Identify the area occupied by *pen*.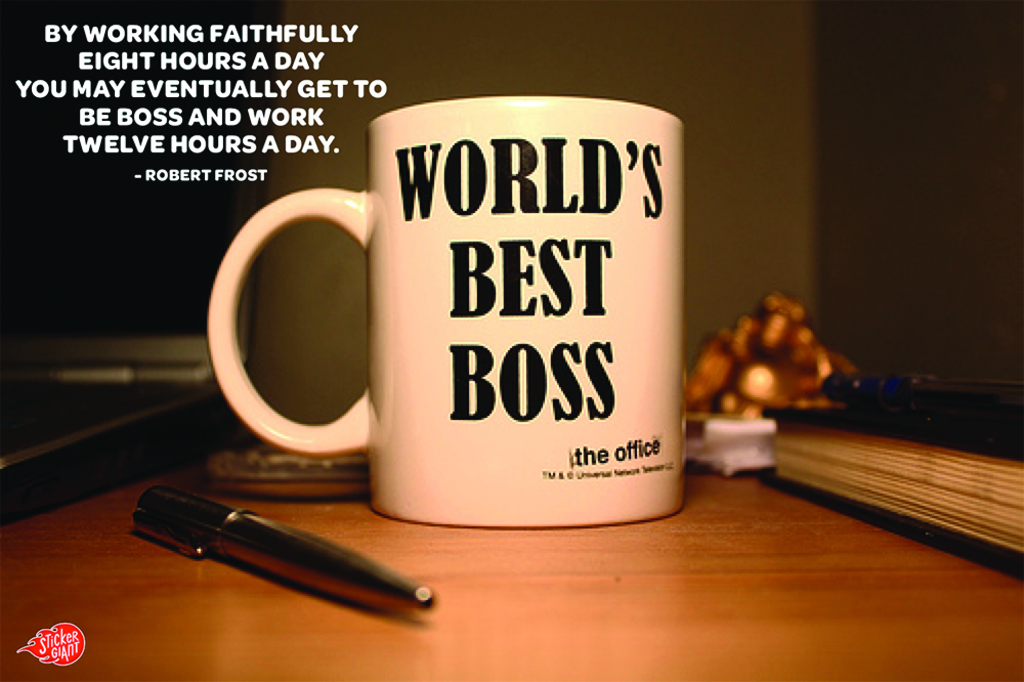
Area: Rect(135, 476, 435, 614).
